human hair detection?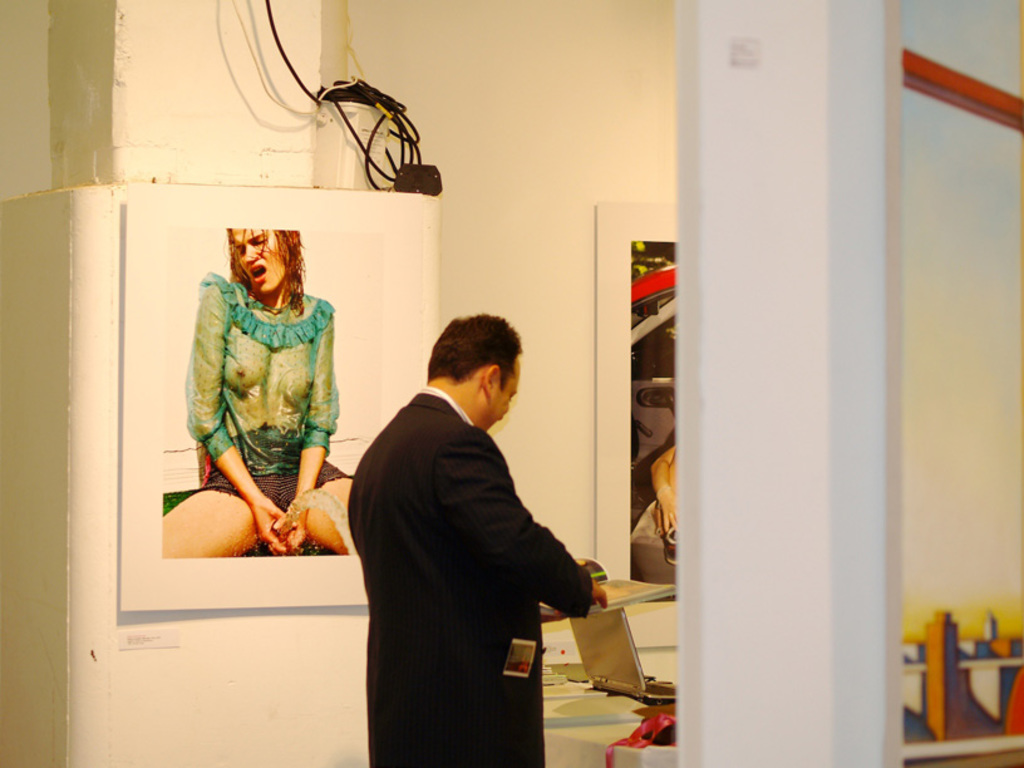
rect(207, 225, 294, 306)
